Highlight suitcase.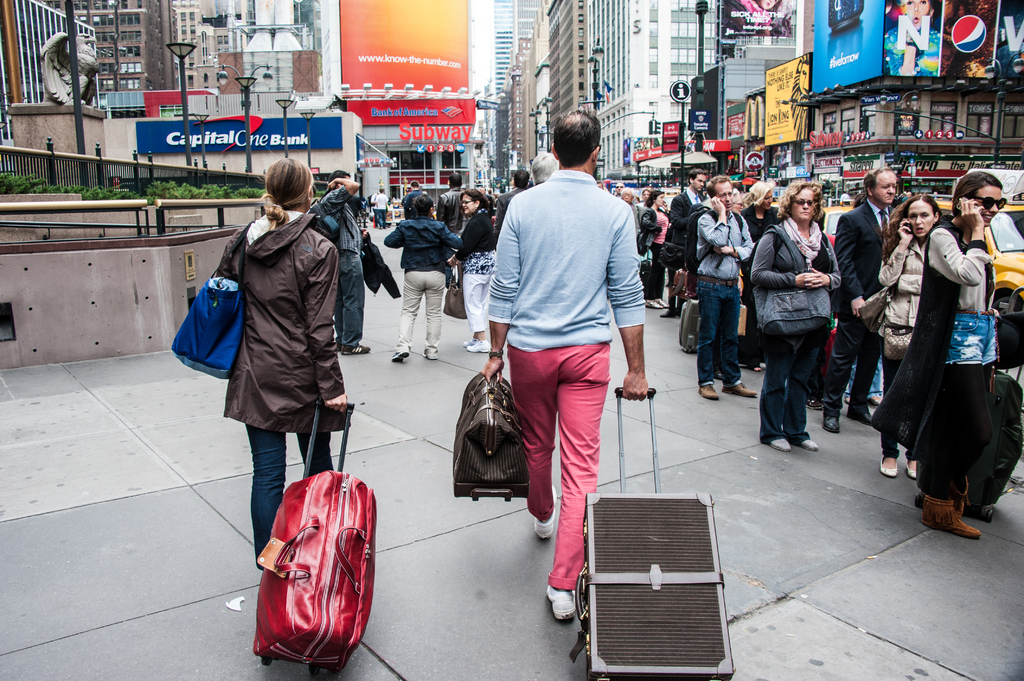
Highlighted region: [x1=967, y1=343, x2=1023, y2=518].
